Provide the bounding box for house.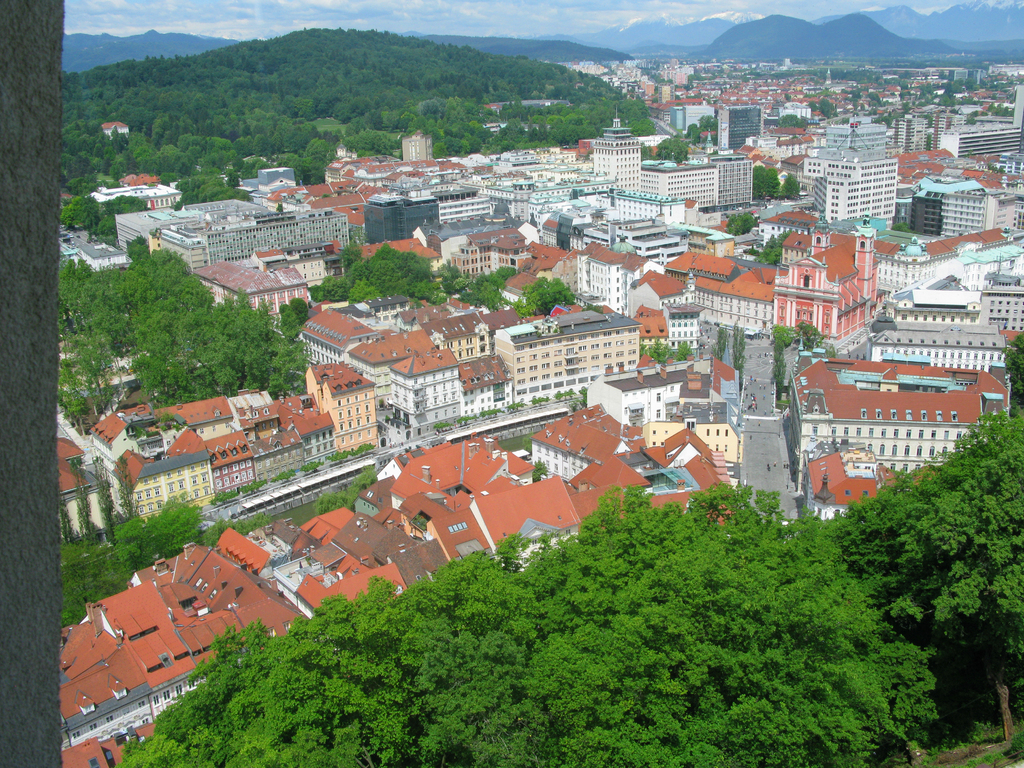
<bbox>497, 302, 639, 408</bbox>.
